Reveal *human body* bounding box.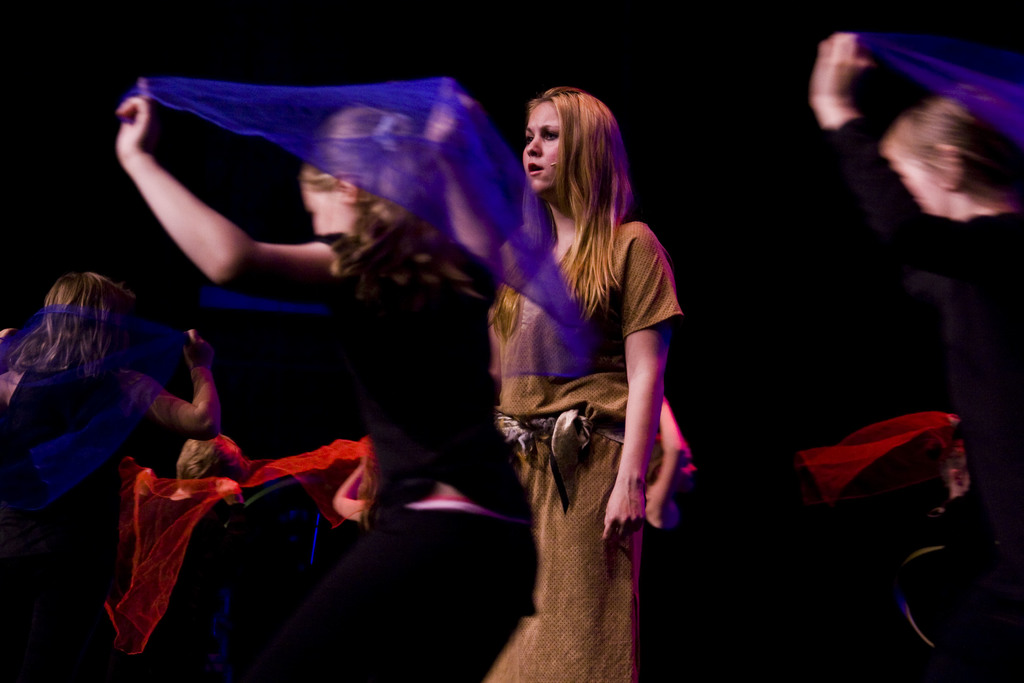
Revealed: [491,87,684,682].
